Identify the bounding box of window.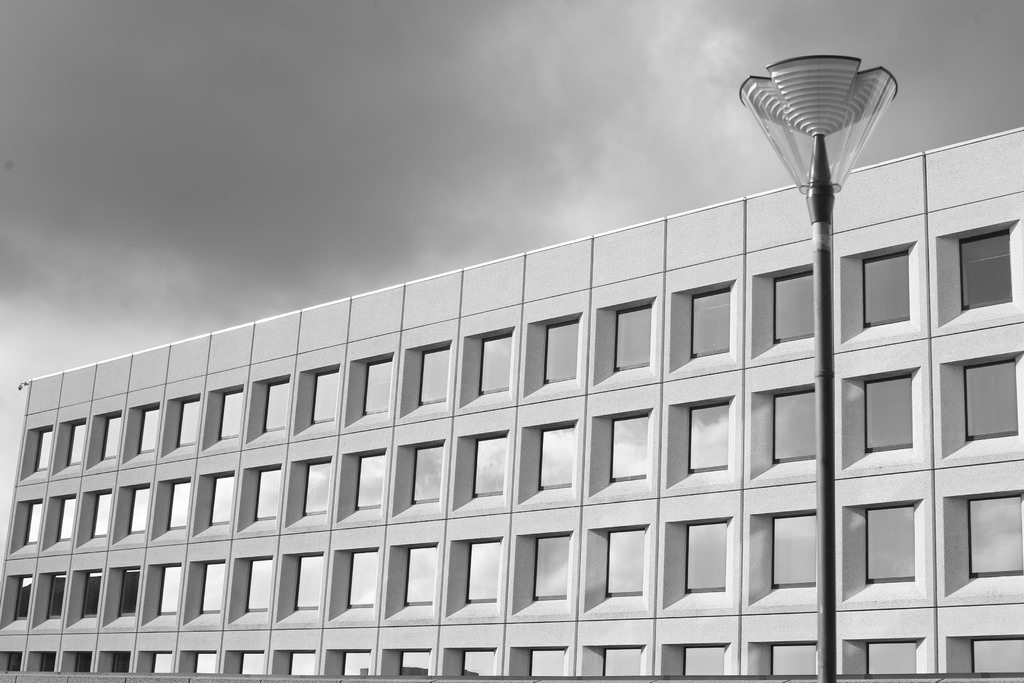
<region>545, 324, 577, 385</region>.
